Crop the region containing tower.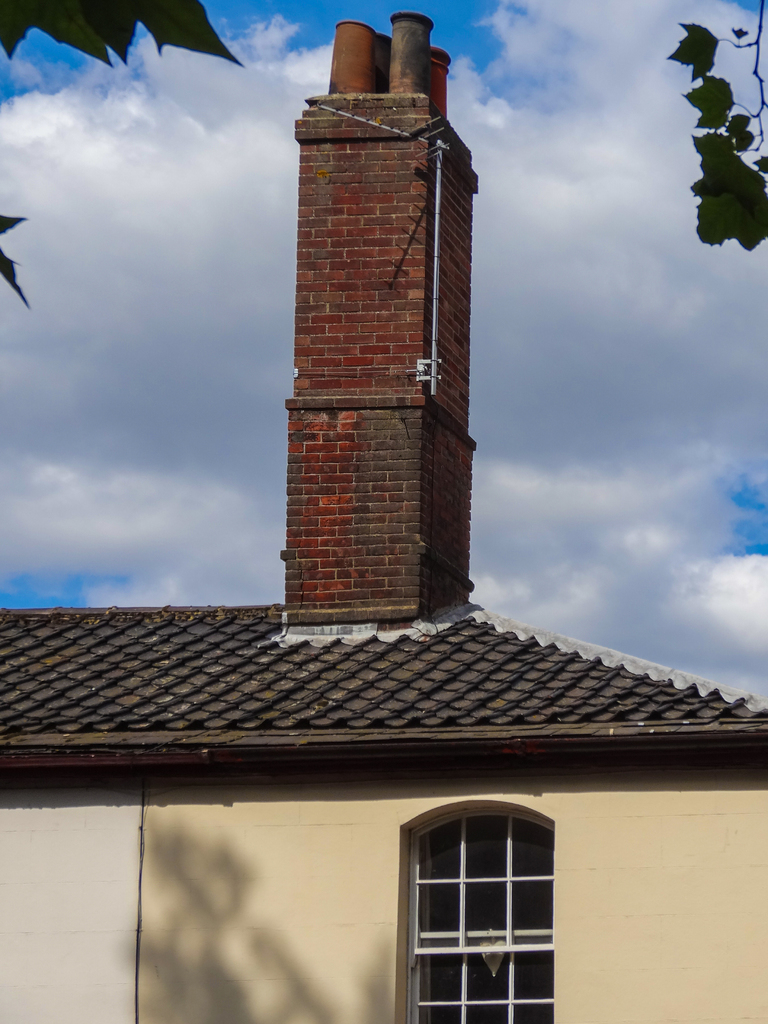
Crop region: region(0, 10, 767, 1023).
